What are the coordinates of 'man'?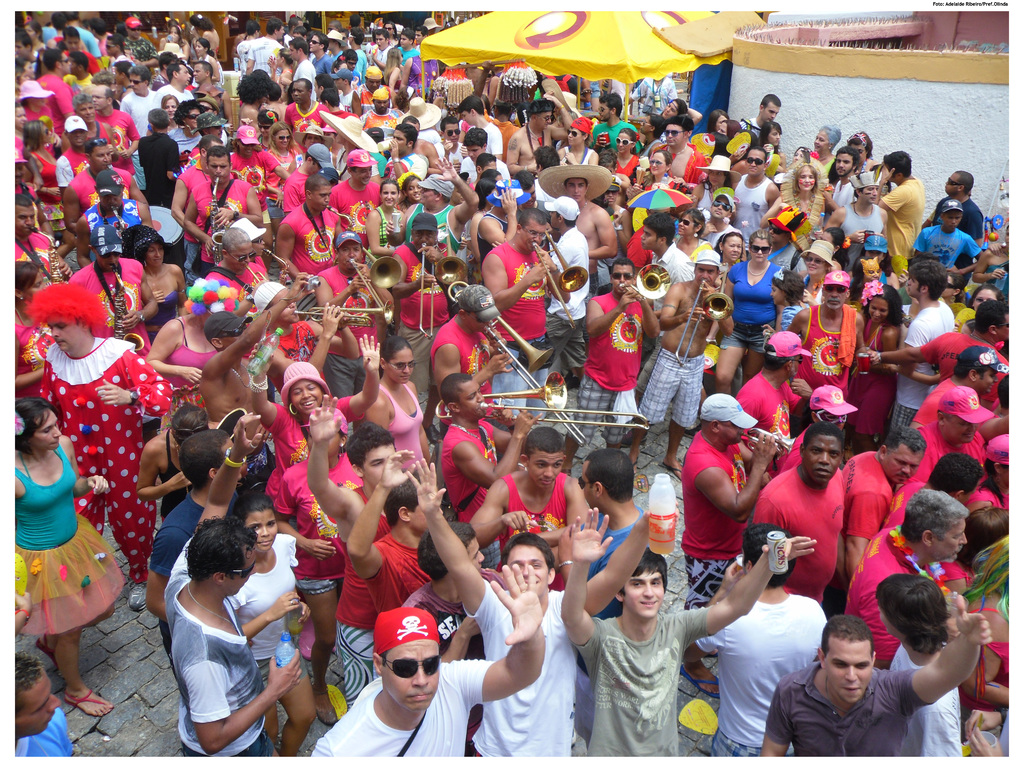
152:53:204:115.
